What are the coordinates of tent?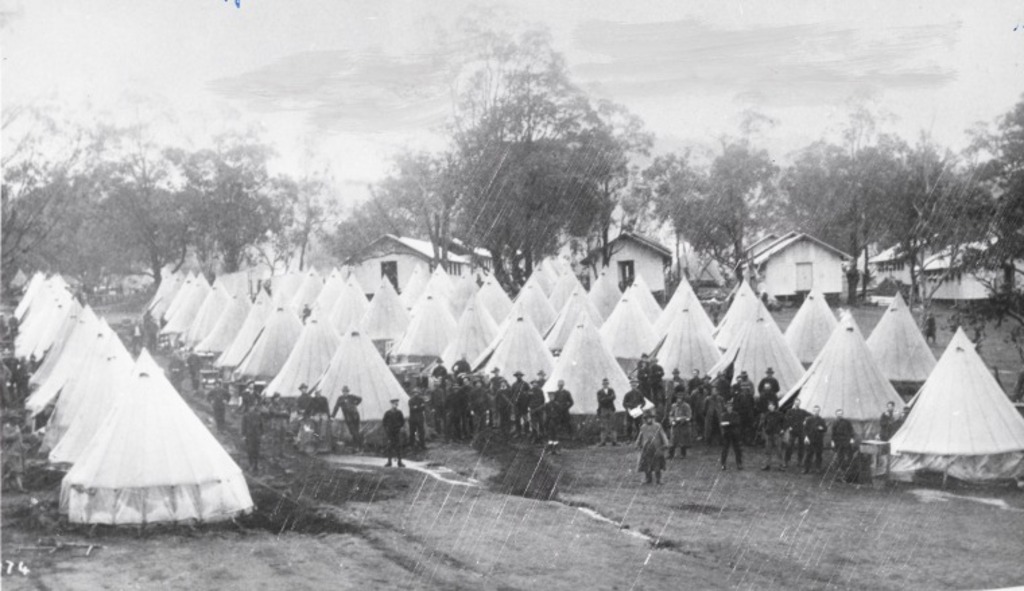
(649, 310, 717, 392).
